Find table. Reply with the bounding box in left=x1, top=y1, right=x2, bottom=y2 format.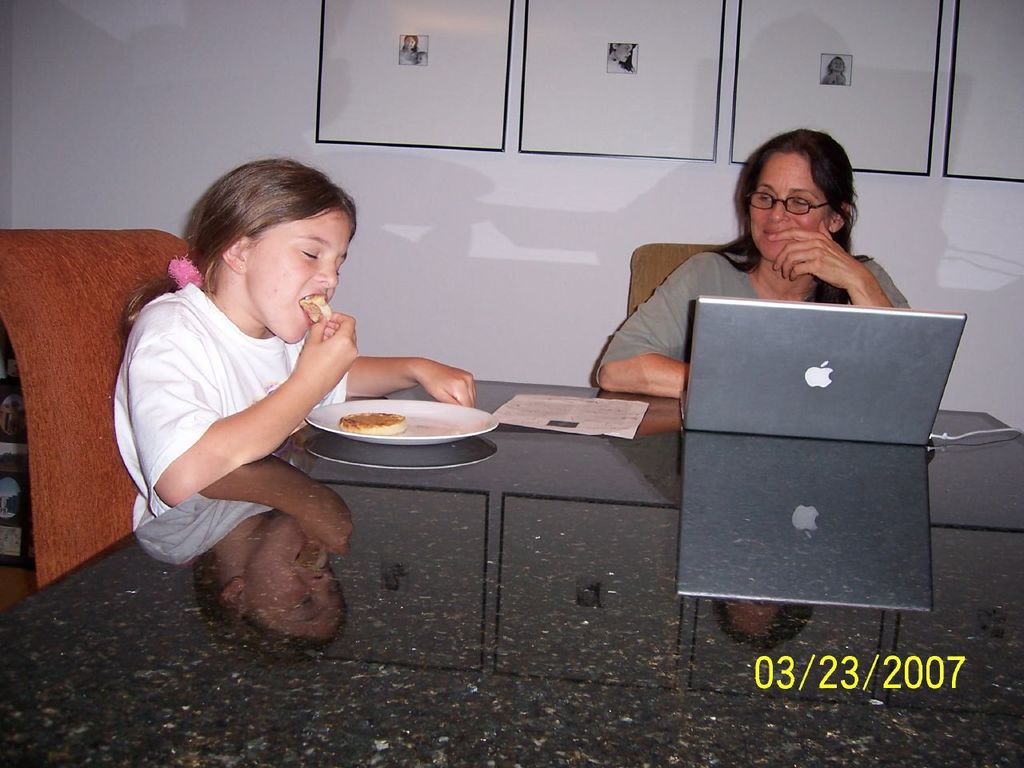
left=0, top=378, right=1023, bottom=767.
